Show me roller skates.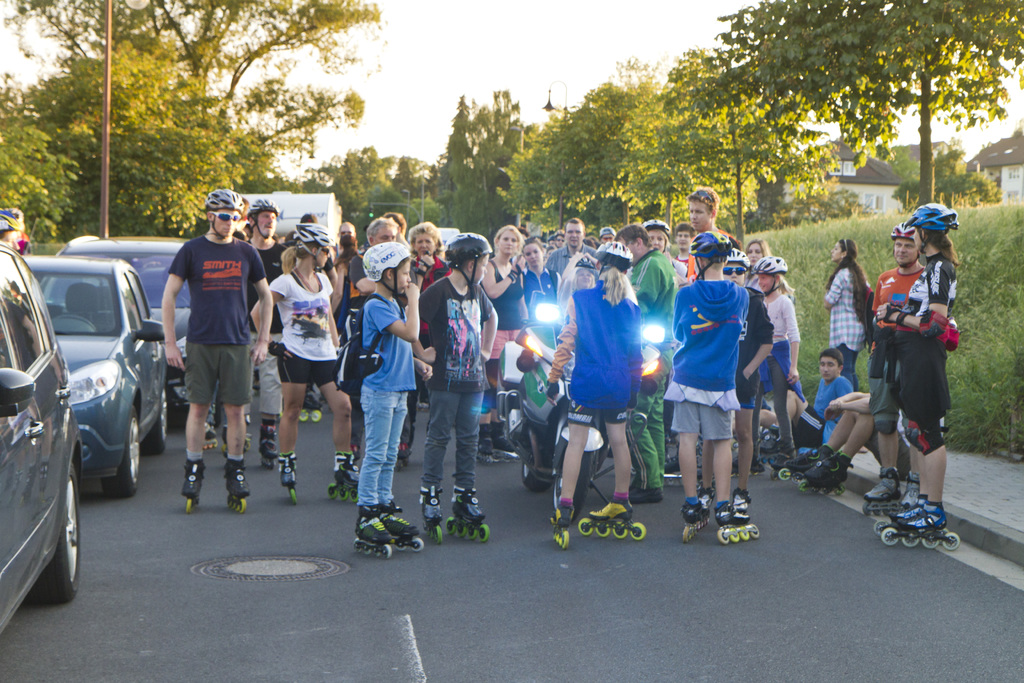
roller skates is here: (x1=881, y1=473, x2=922, y2=515).
